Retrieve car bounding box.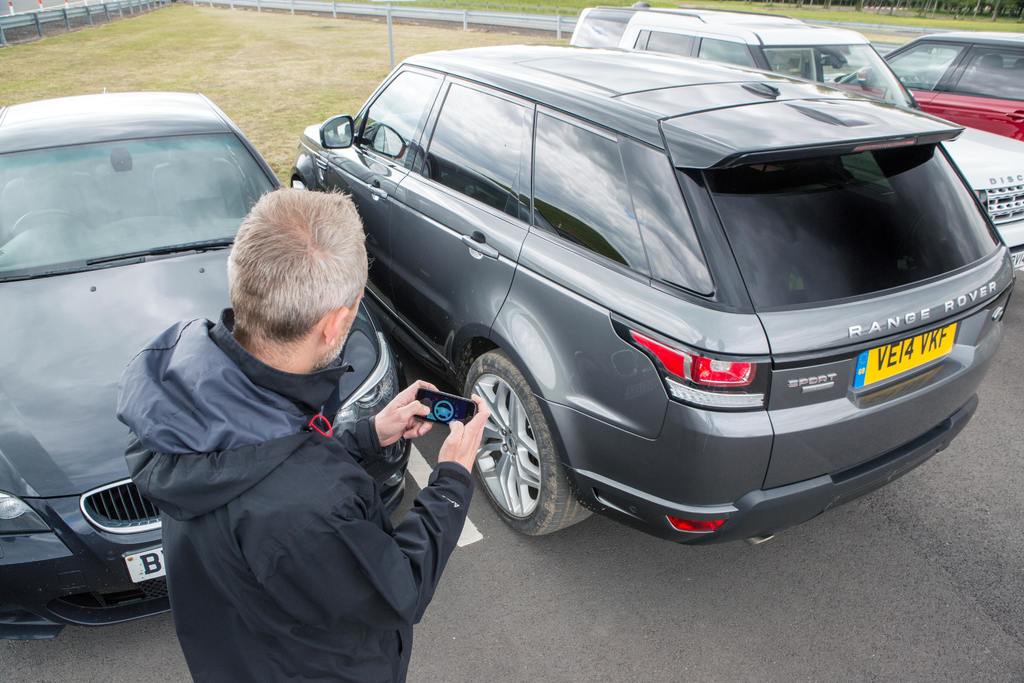
Bounding box: 0/83/401/638.
